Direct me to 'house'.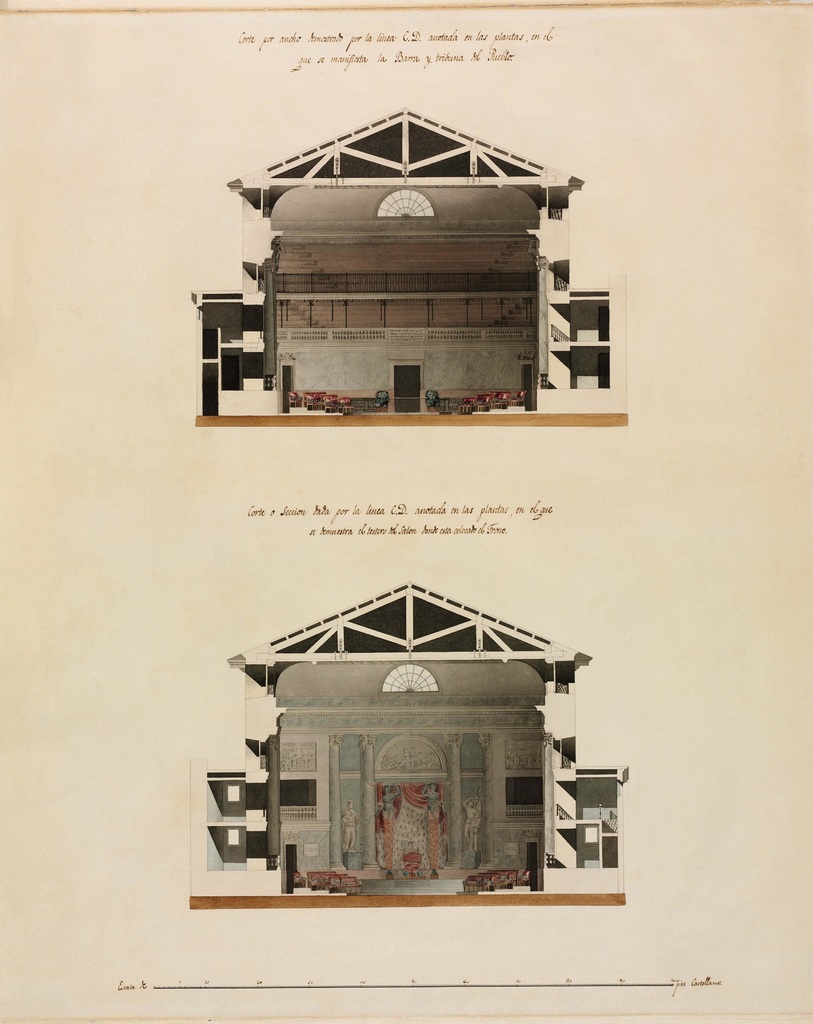
Direction: x1=200, y1=529, x2=629, y2=920.
